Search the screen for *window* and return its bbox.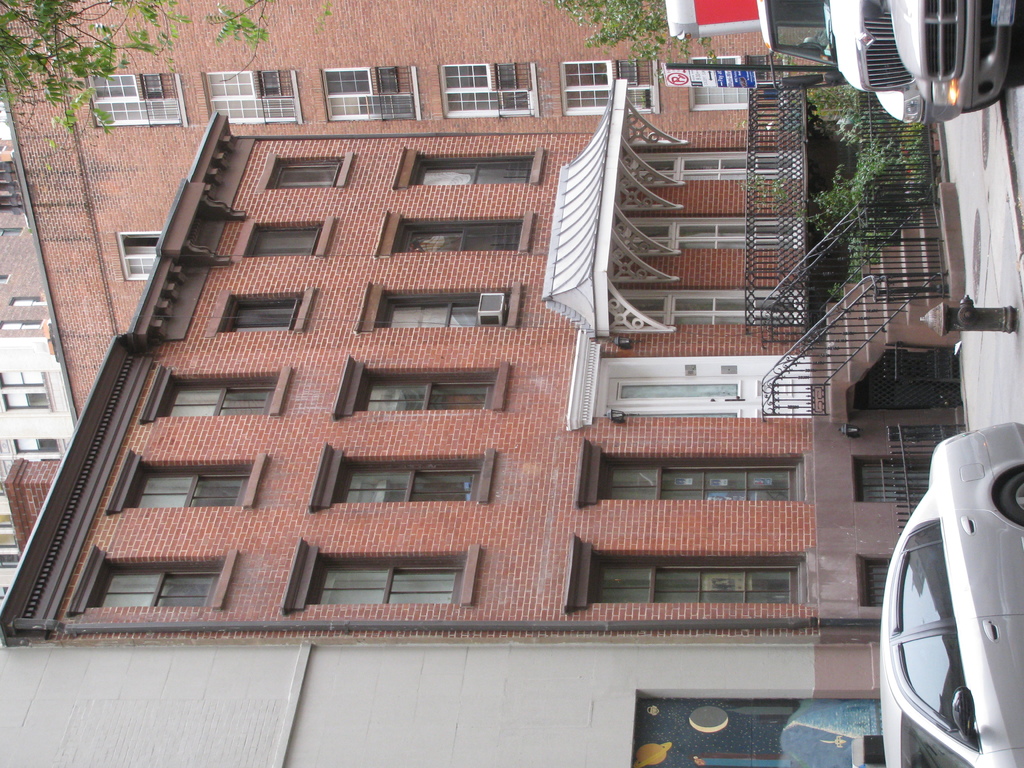
Found: (x1=337, y1=355, x2=504, y2=424).
